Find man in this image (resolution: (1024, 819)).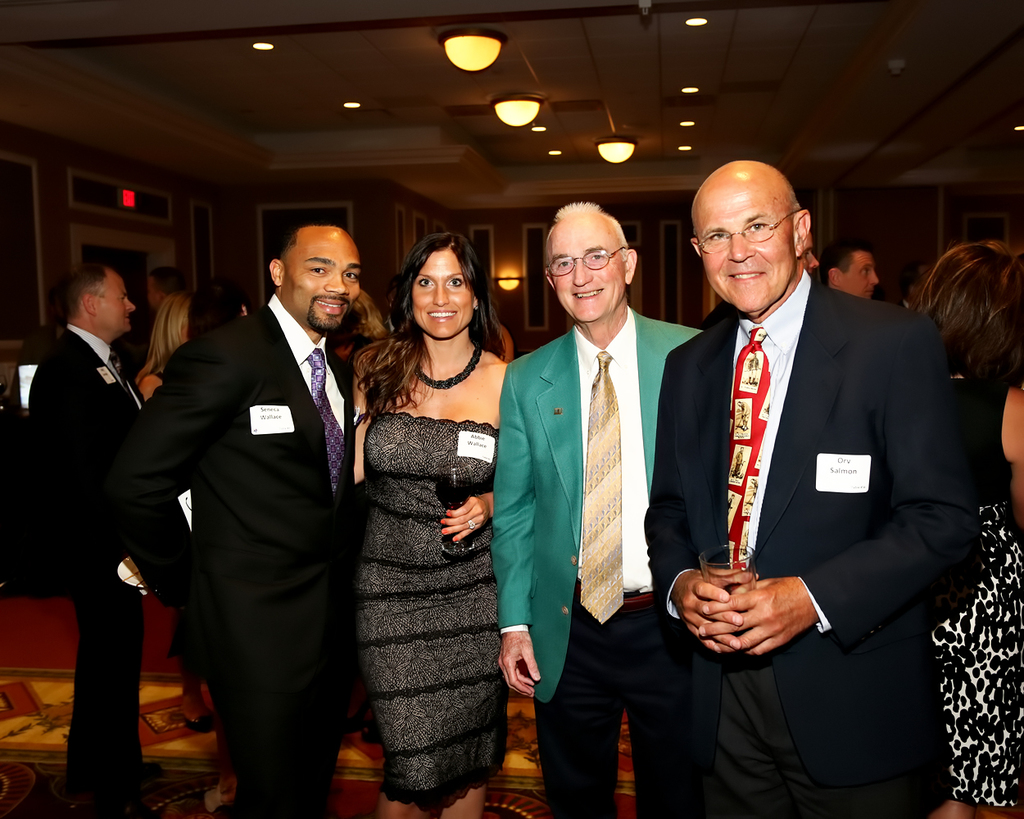
<region>492, 191, 702, 818</region>.
